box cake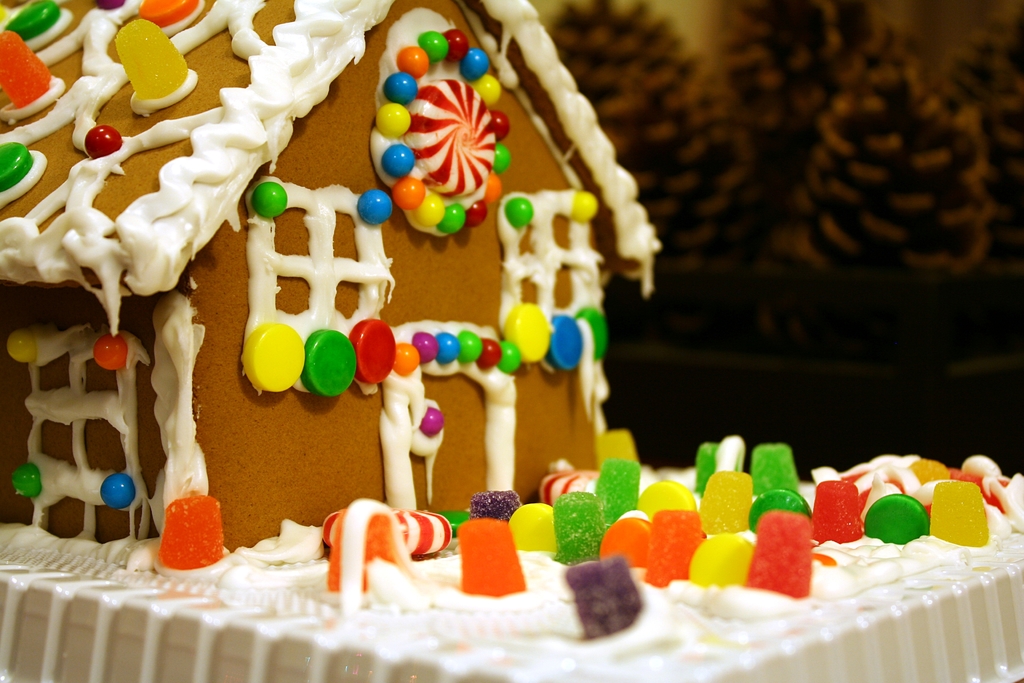
(0,0,1023,682)
